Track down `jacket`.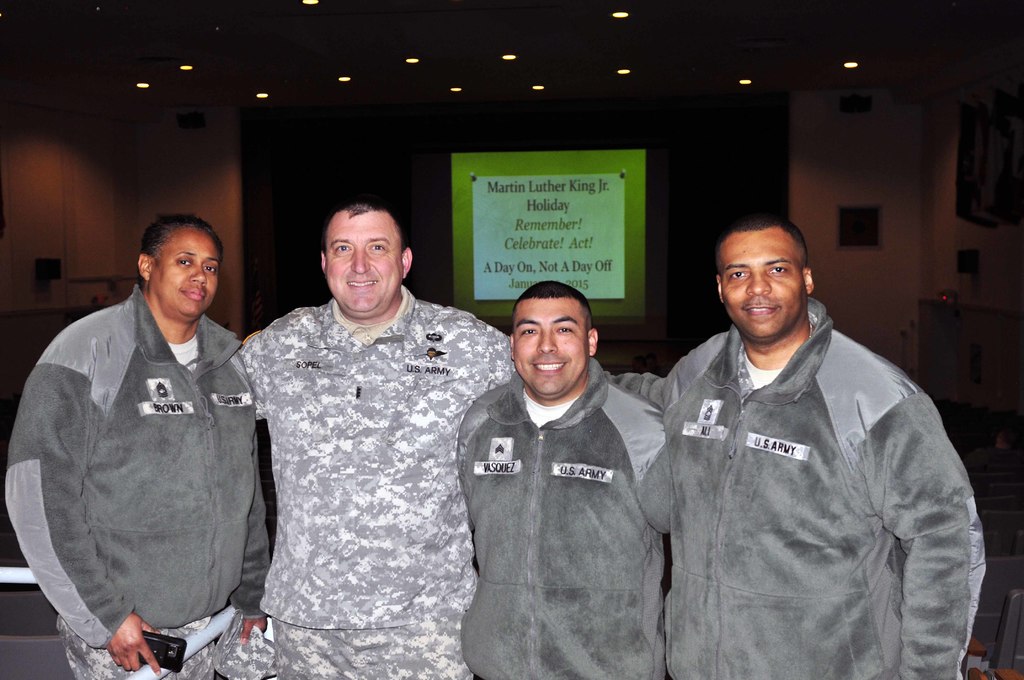
Tracked to <bbox>1, 276, 275, 652</bbox>.
